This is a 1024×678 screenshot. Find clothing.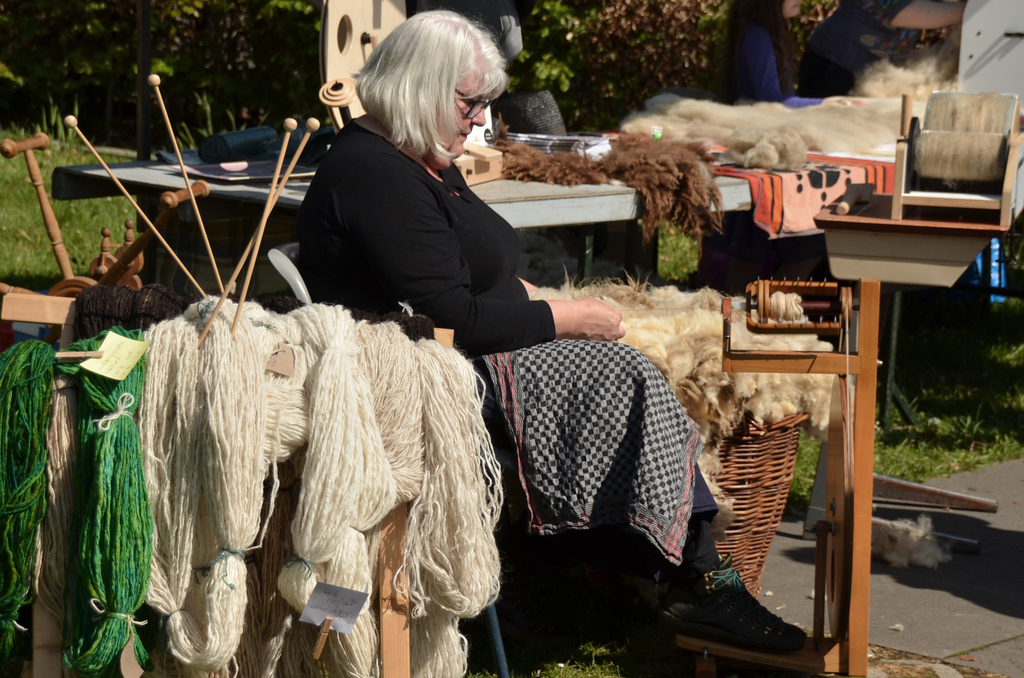
Bounding box: rect(292, 120, 717, 509).
